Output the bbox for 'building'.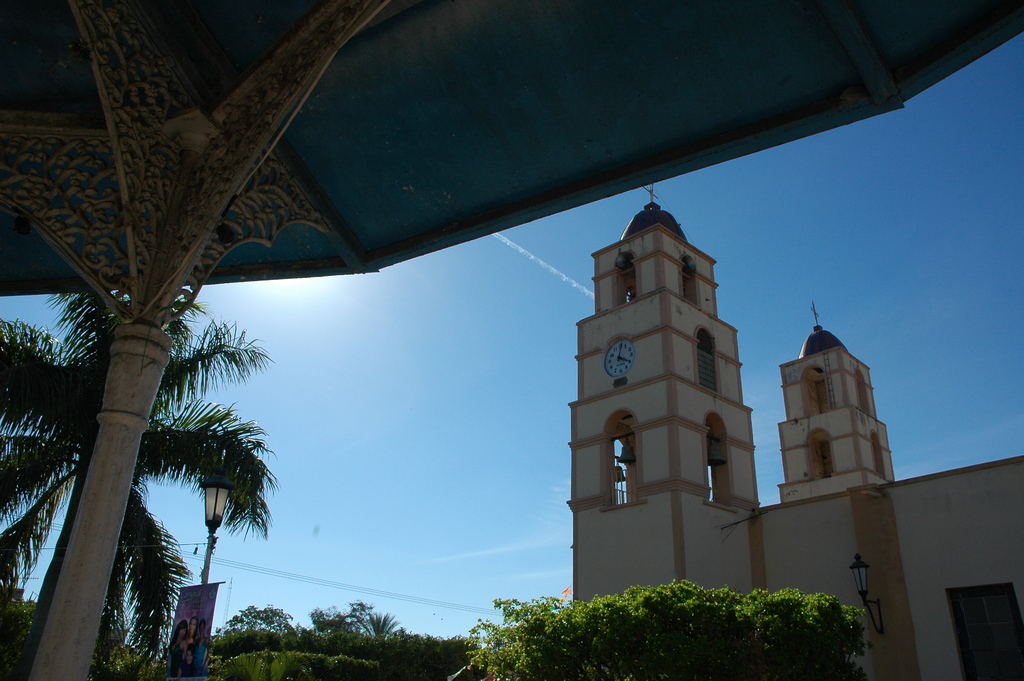
[565, 181, 1022, 680].
